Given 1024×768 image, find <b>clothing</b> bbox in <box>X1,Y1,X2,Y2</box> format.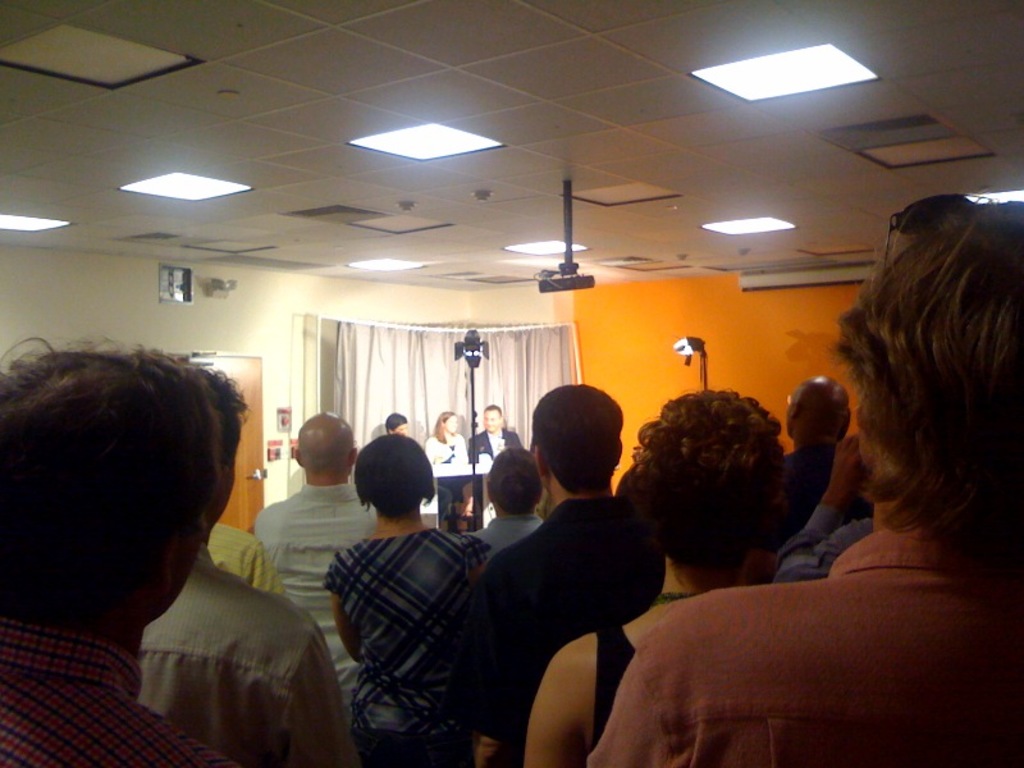
<box>781,444,873,515</box>.
